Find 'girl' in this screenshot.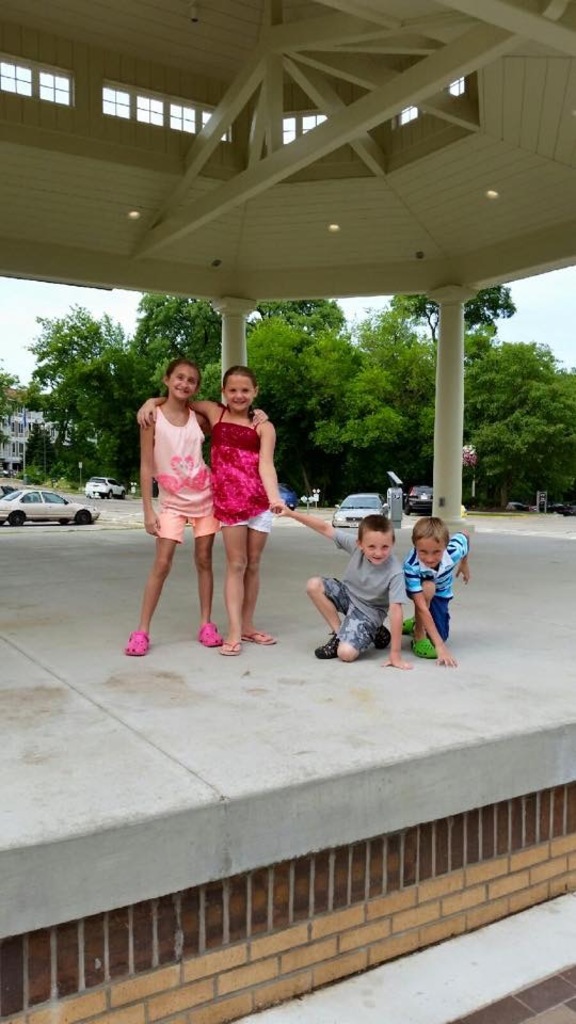
The bounding box for 'girl' is 125/358/269/656.
